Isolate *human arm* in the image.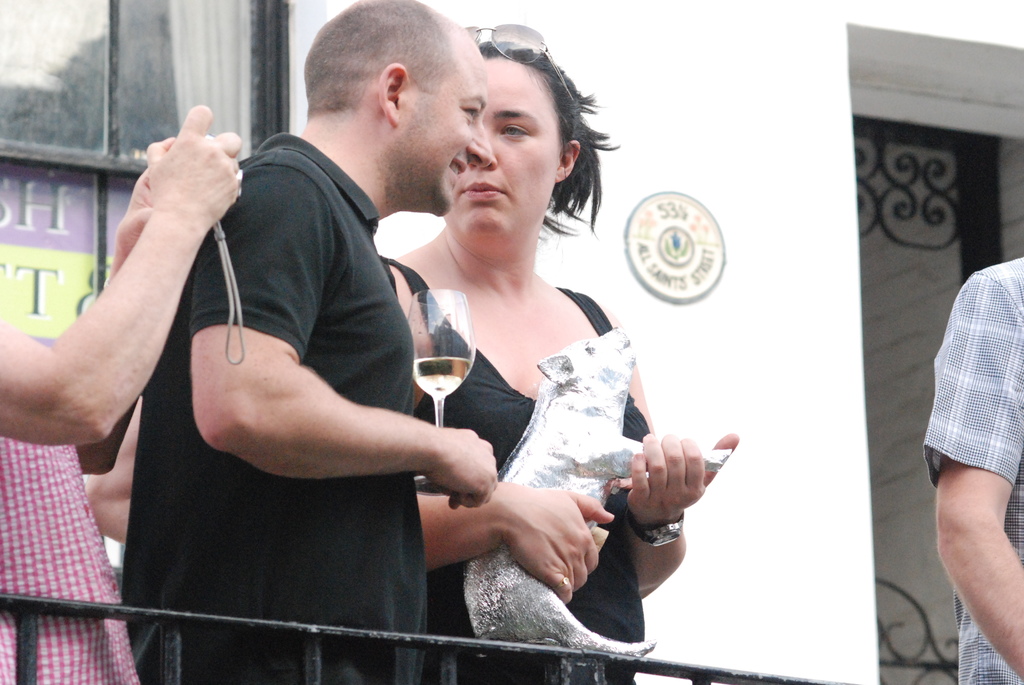
Isolated region: pyautogui.locateOnScreen(413, 485, 616, 618).
